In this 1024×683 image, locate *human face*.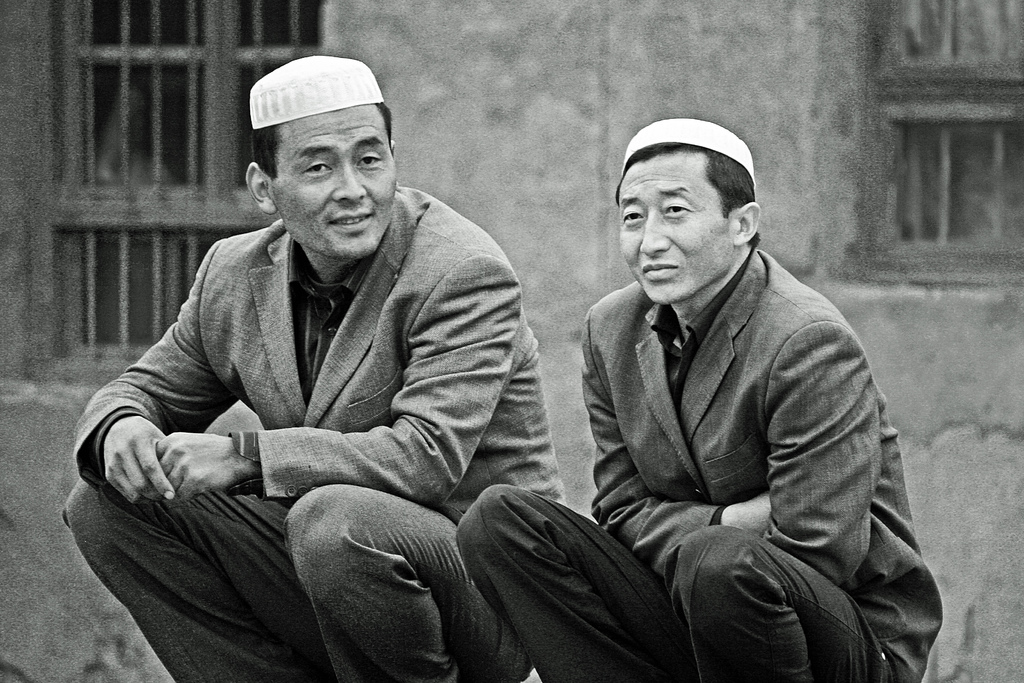
Bounding box: x1=619 y1=152 x2=731 y2=306.
